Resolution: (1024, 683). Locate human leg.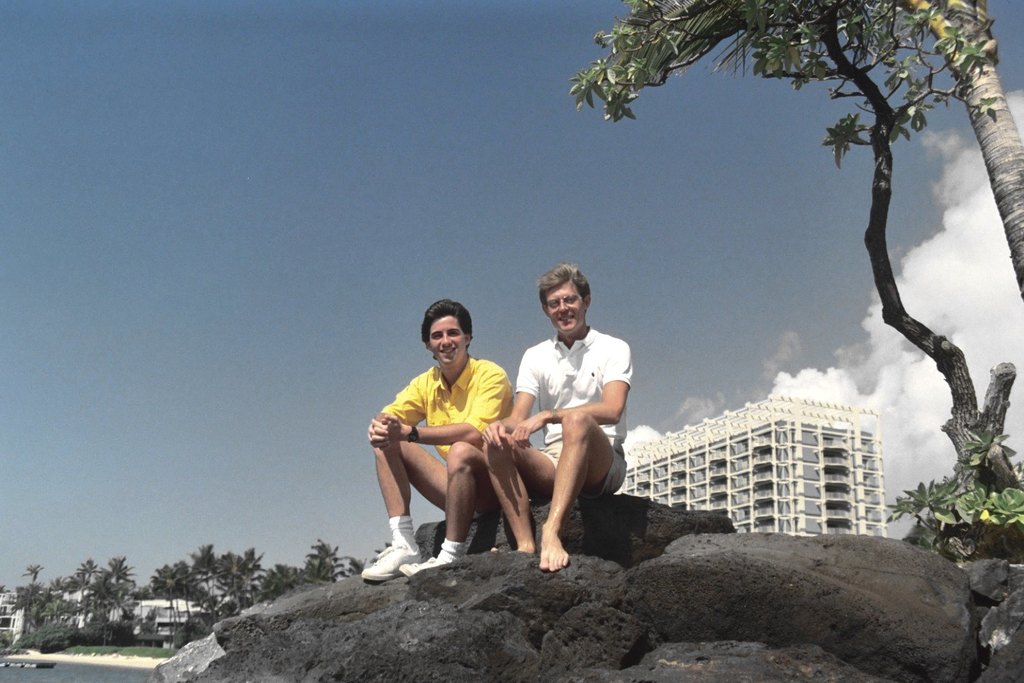
405 457 480 579.
